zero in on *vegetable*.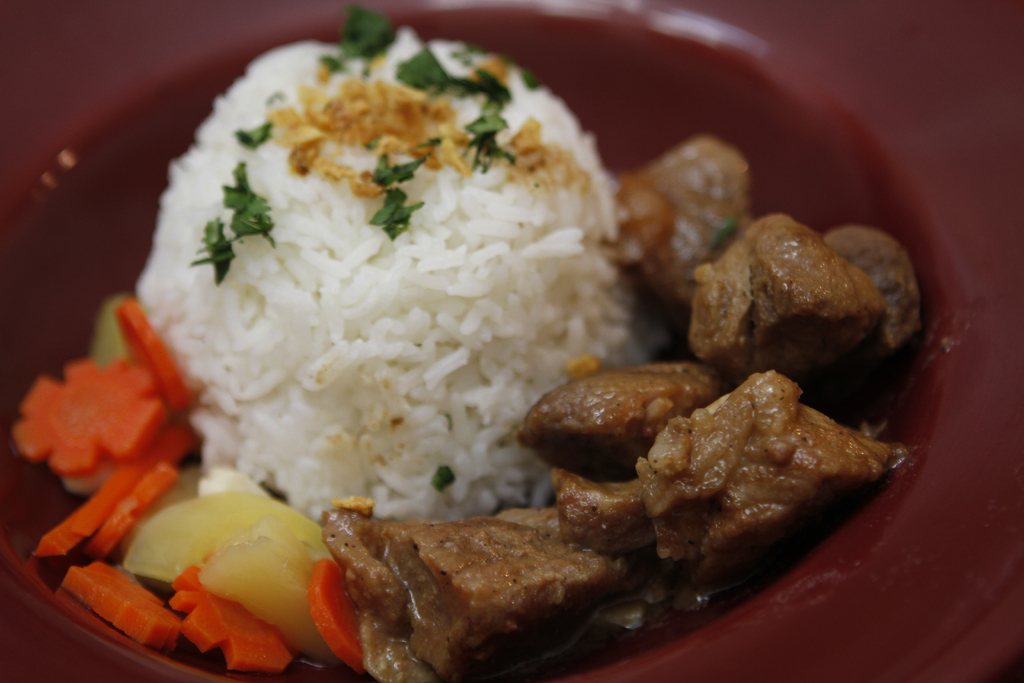
Zeroed in: Rect(20, 361, 162, 479).
